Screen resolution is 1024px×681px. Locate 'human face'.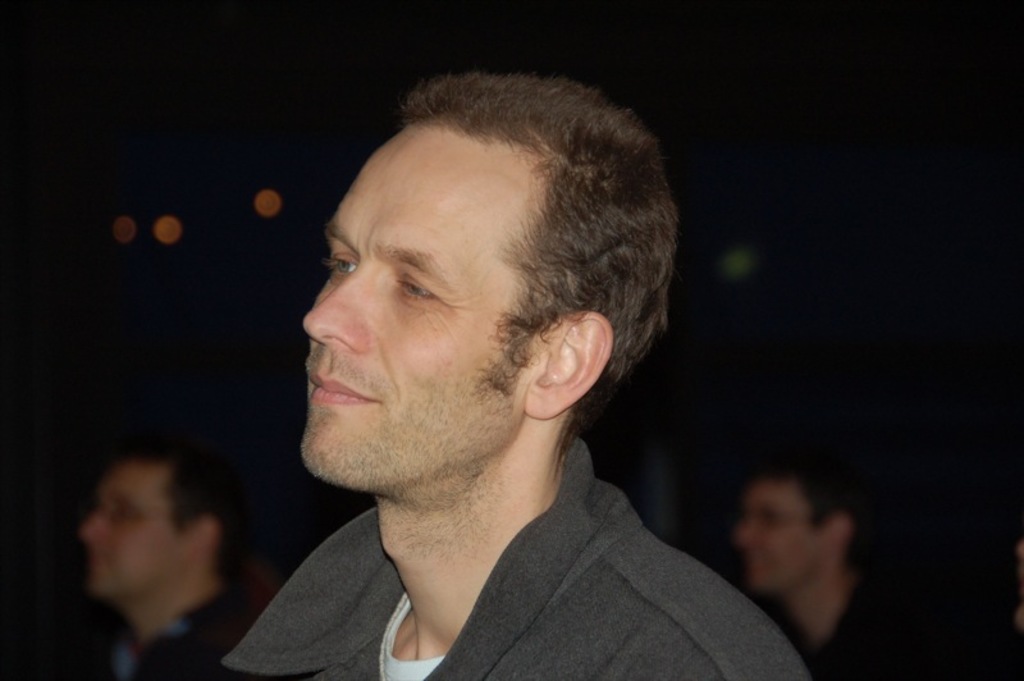
{"x1": 293, "y1": 148, "x2": 530, "y2": 493}.
